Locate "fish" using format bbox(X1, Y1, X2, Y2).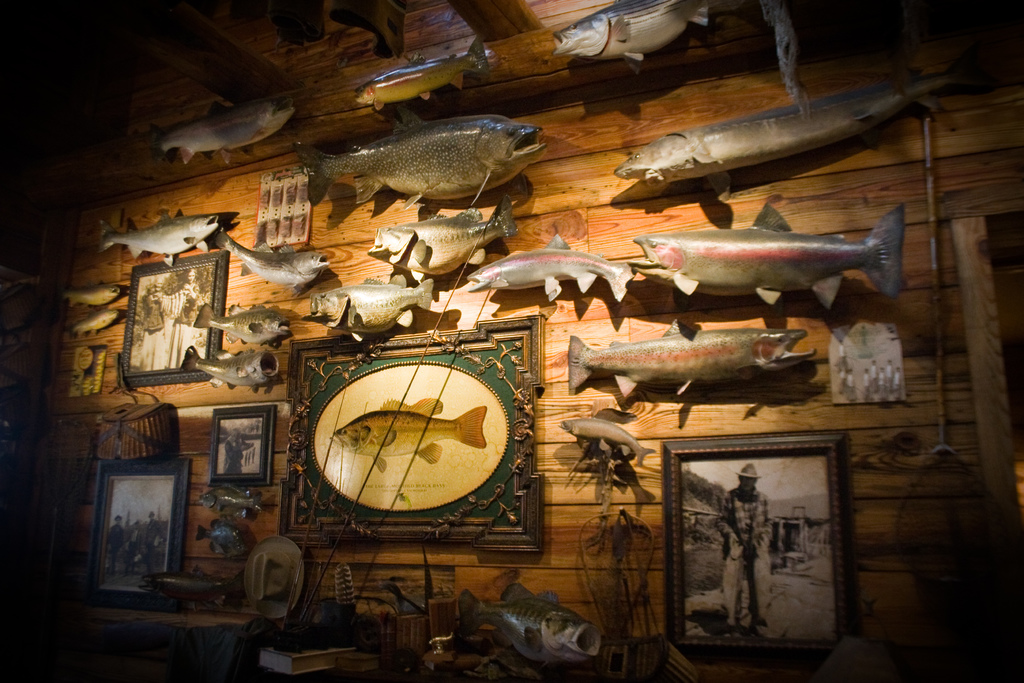
bbox(348, 37, 495, 111).
